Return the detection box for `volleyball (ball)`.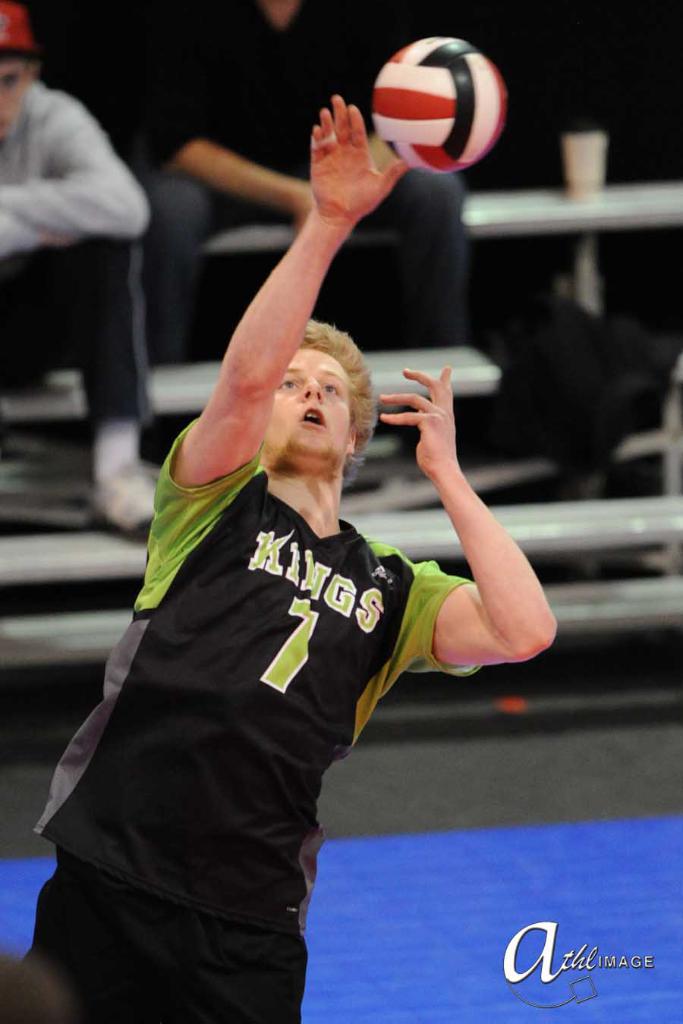
371,34,505,173.
